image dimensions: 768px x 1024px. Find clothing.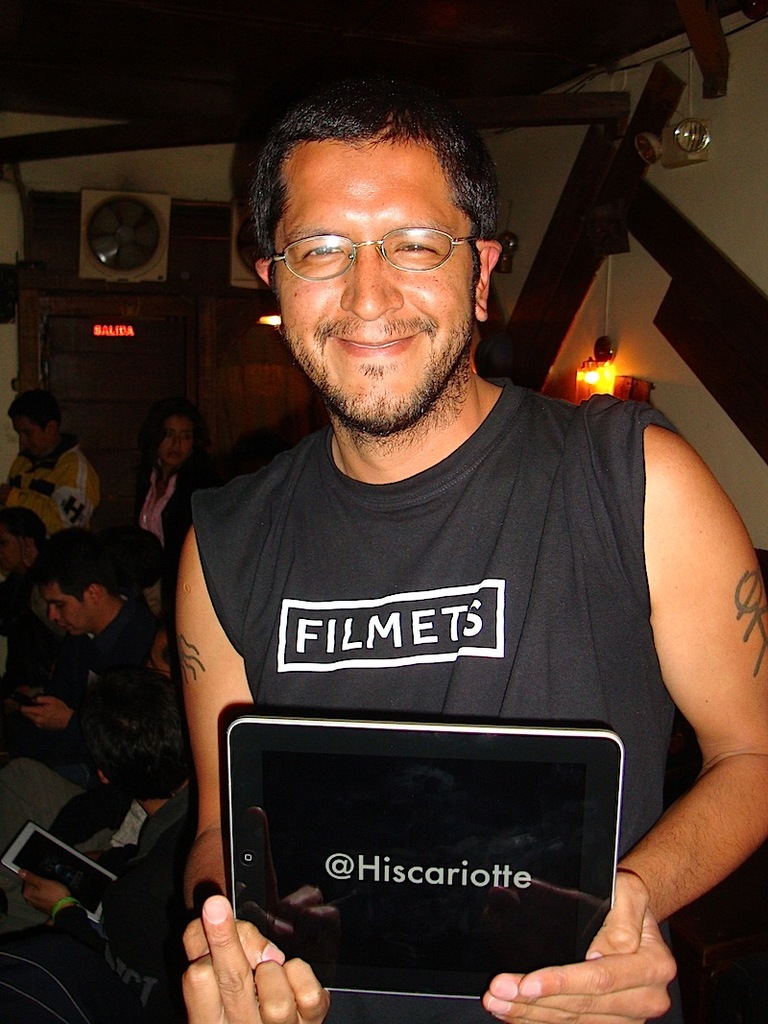
136:462:201:623.
